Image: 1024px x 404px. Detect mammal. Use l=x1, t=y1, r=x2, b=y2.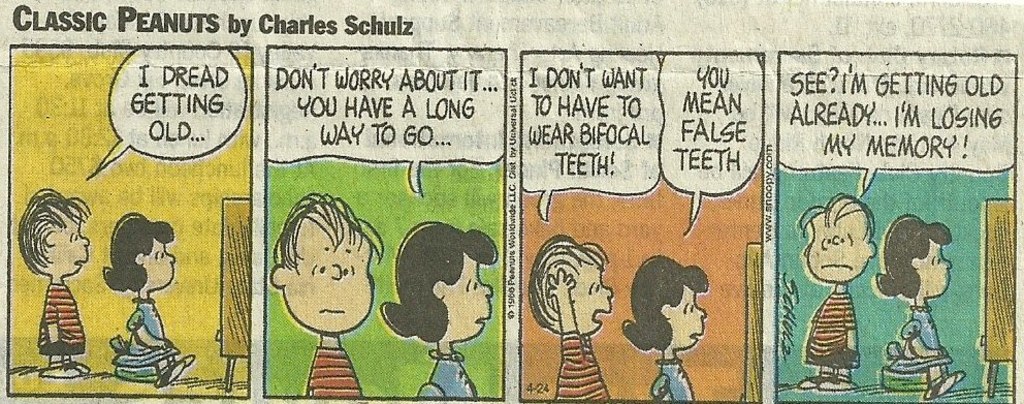
l=20, t=183, r=94, b=382.
